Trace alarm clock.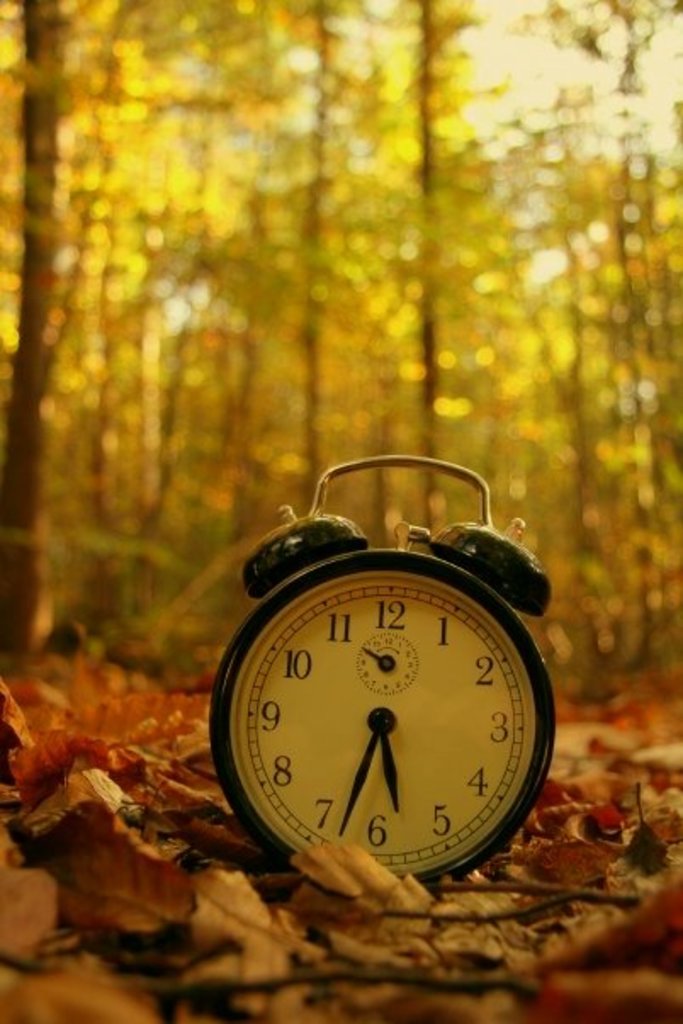
Traced to 212, 453, 550, 888.
